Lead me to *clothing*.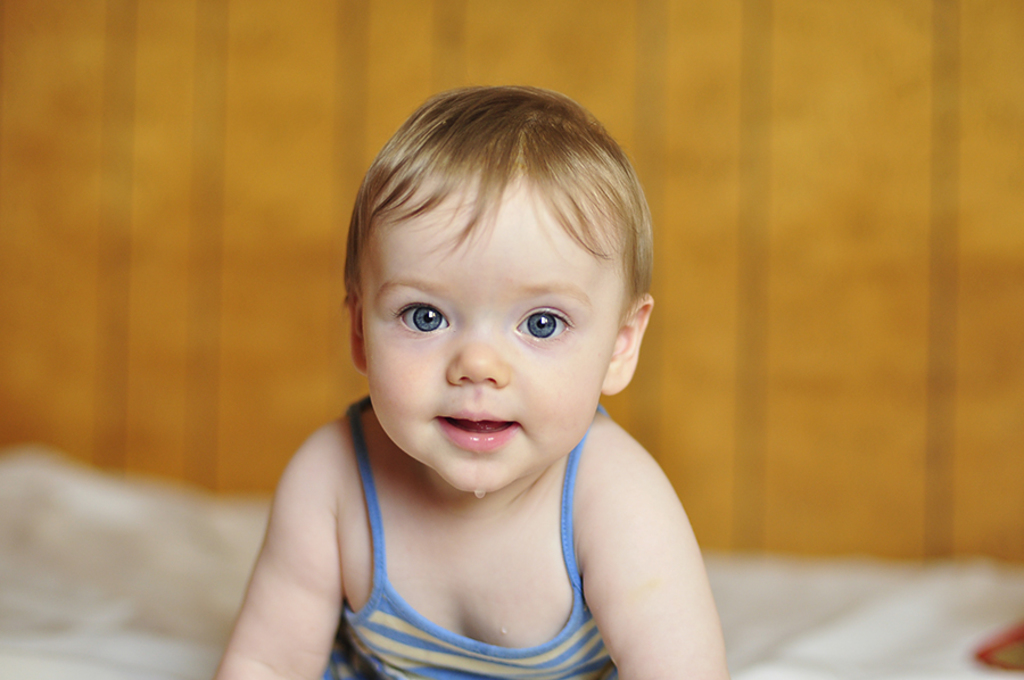
Lead to (x1=331, y1=393, x2=635, y2=679).
